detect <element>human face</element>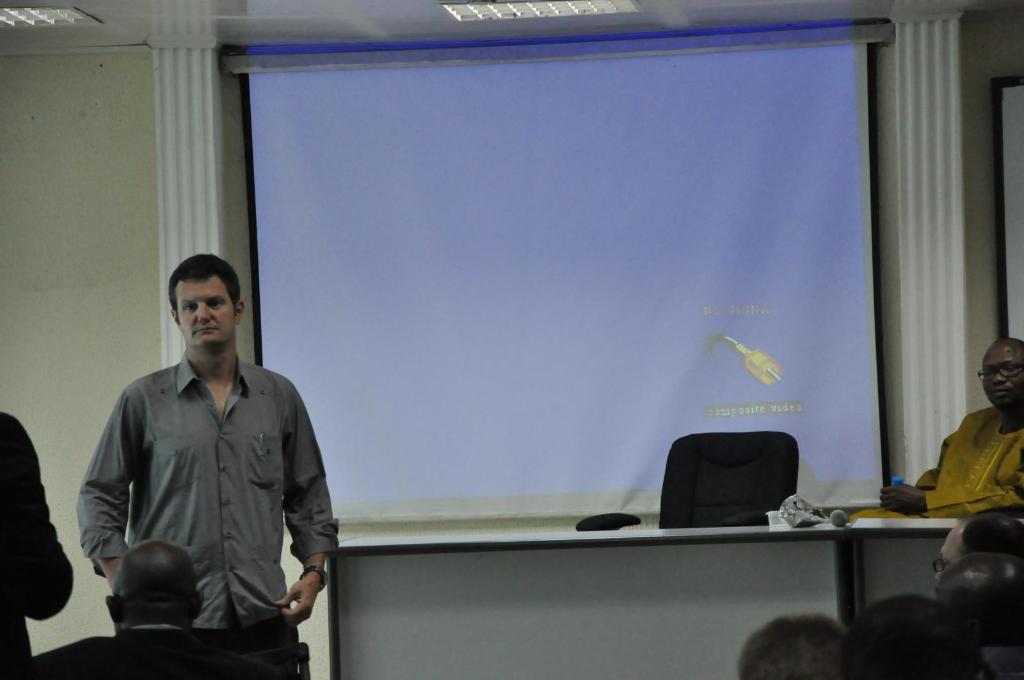
979, 340, 1023, 409
